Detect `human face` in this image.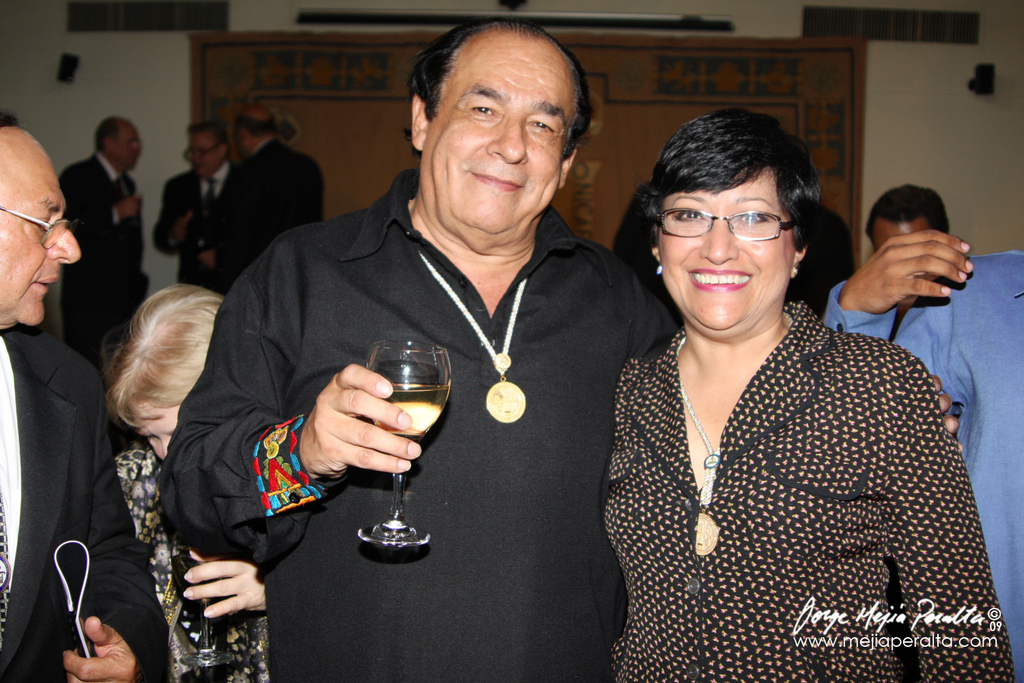
Detection: 105/127/141/172.
